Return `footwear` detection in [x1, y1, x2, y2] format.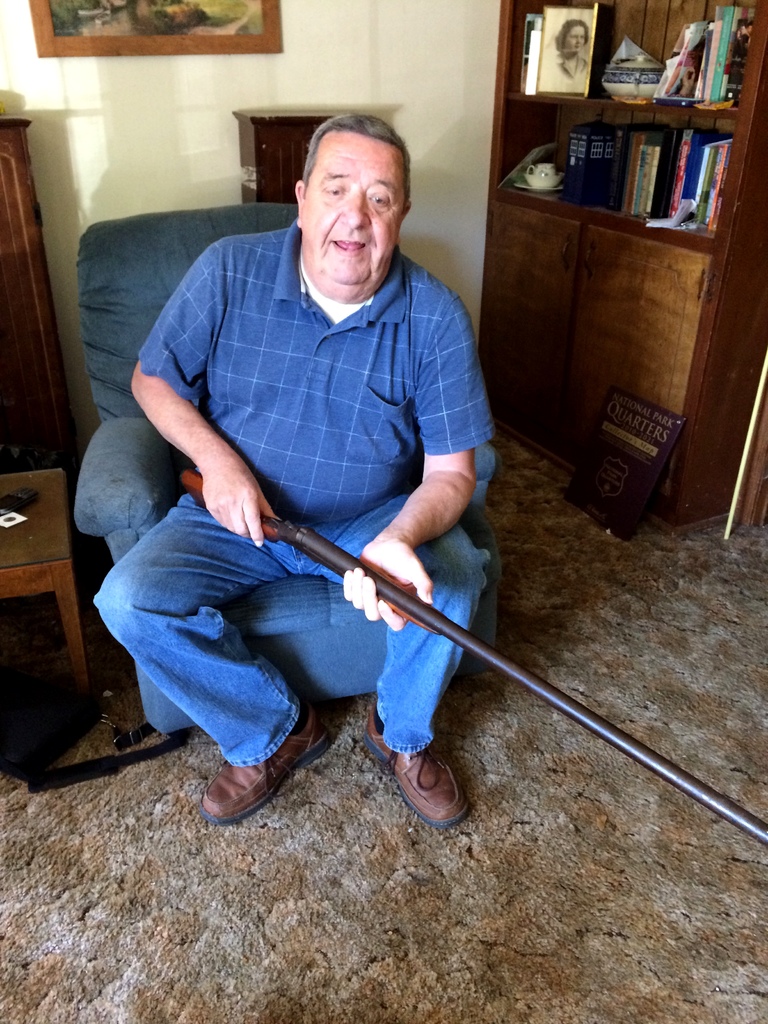
[194, 712, 332, 820].
